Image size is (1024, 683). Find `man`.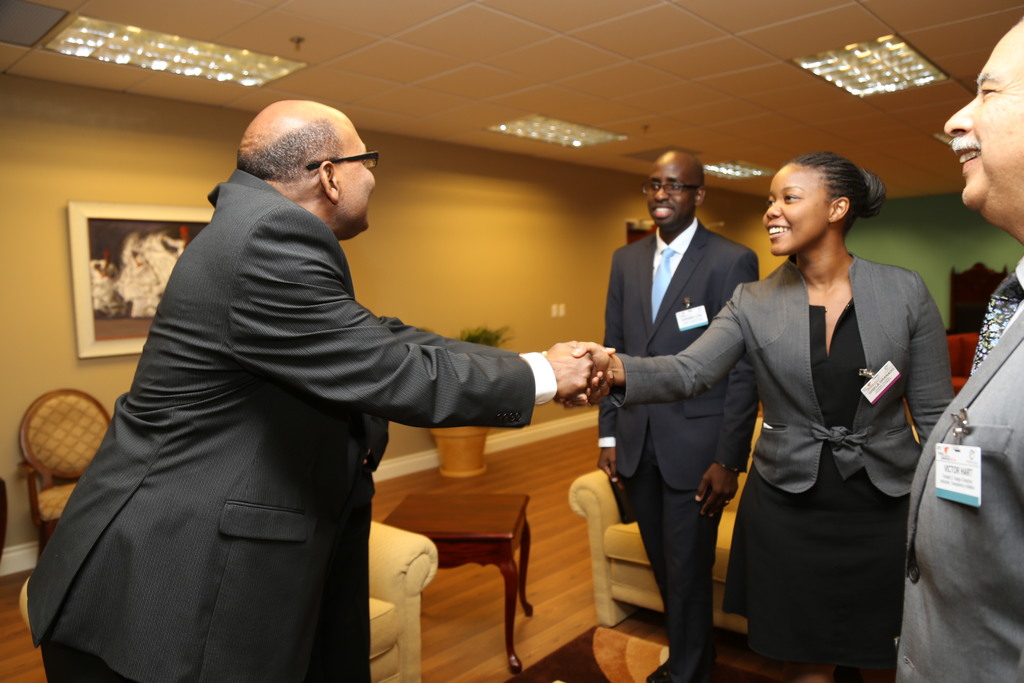
570, 152, 748, 682.
